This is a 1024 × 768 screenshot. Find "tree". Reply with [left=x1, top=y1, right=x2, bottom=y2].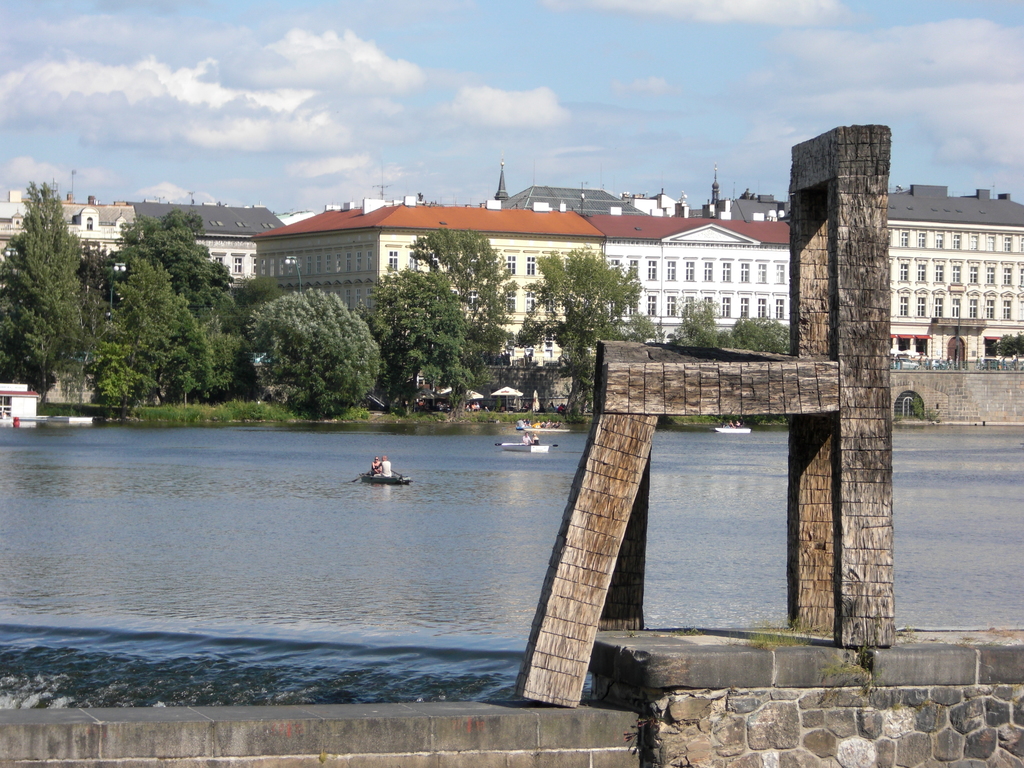
[left=516, top=244, right=655, bottom=383].
